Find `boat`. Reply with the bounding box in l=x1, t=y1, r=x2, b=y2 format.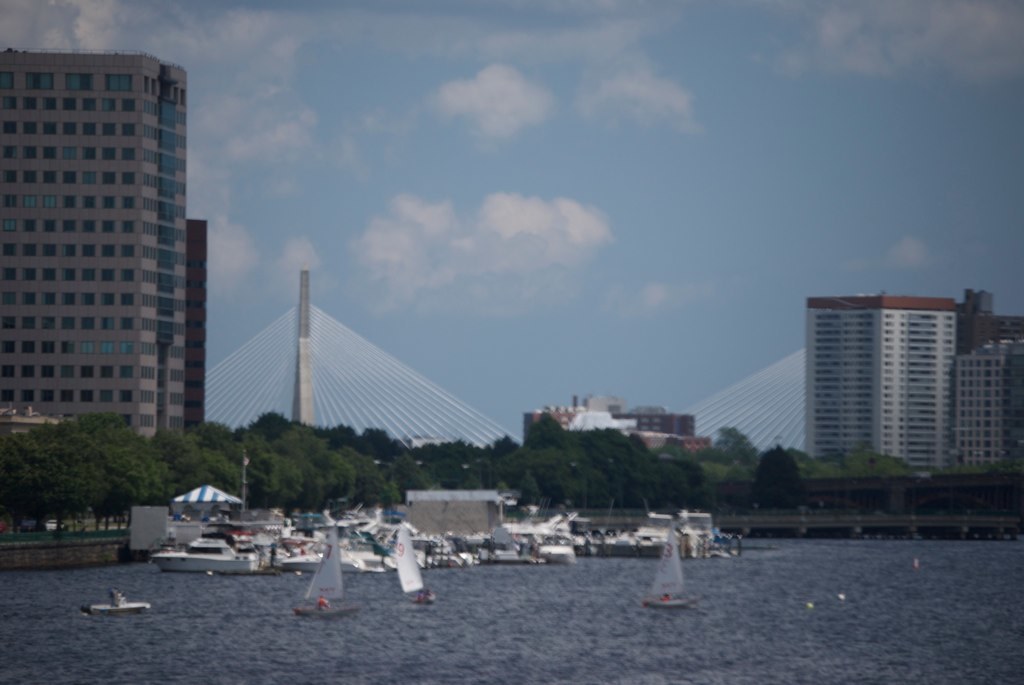
l=596, t=515, r=727, b=563.
